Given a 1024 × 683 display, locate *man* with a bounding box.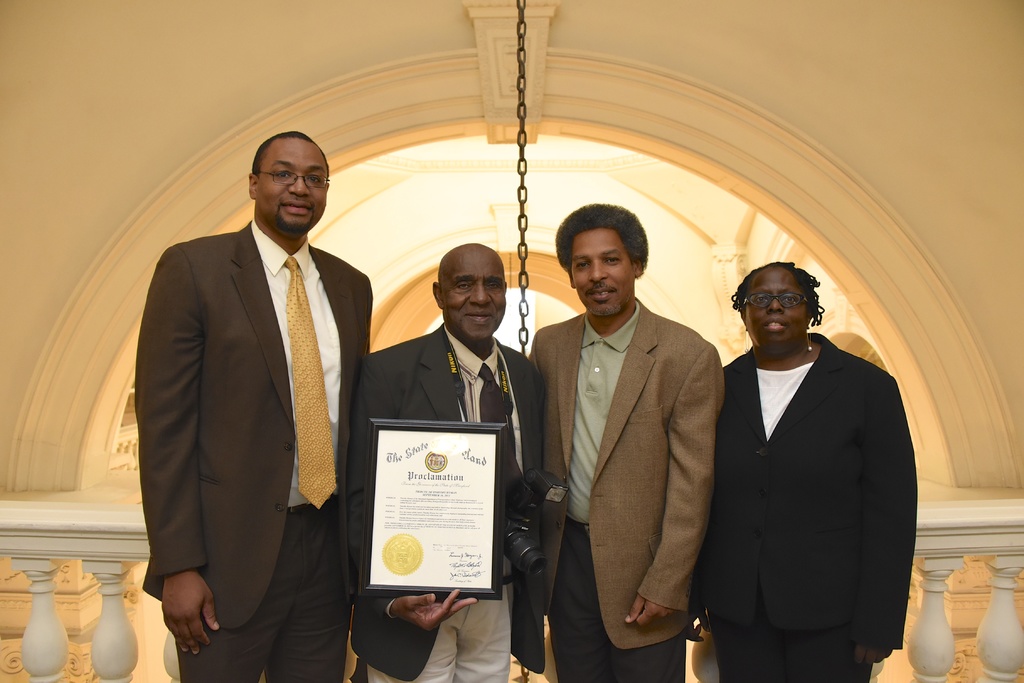
Located: <bbox>700, 251, 923, 677</bbox>.
